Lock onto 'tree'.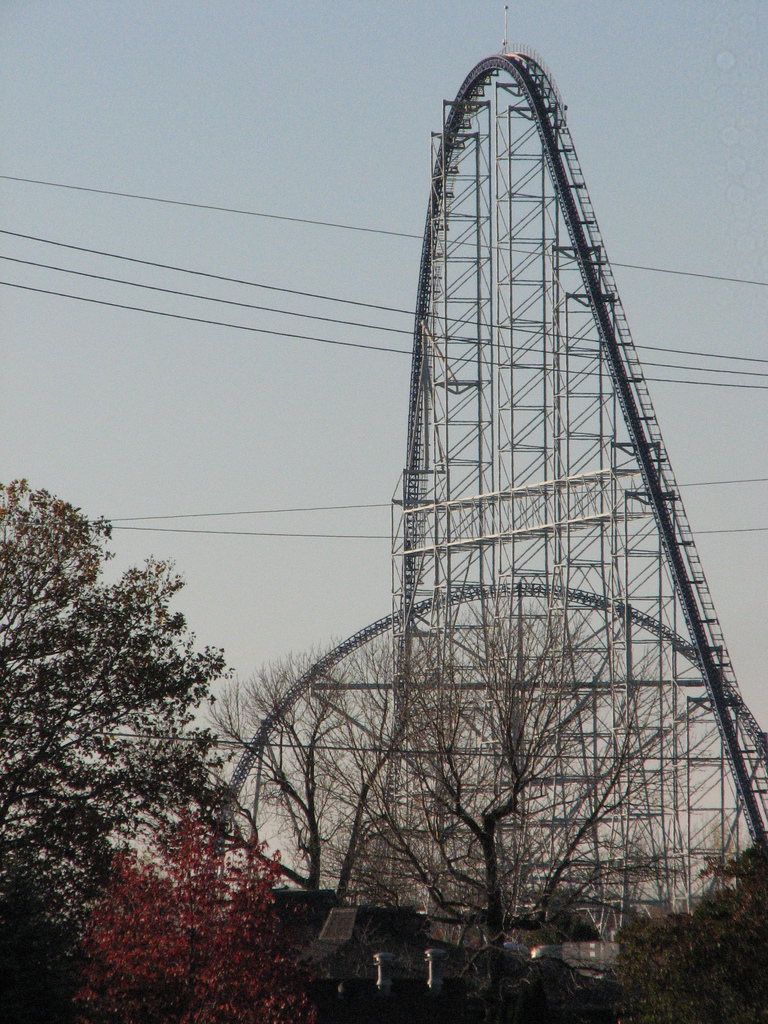
Locked: Rect(14, 483, 292, 967).
